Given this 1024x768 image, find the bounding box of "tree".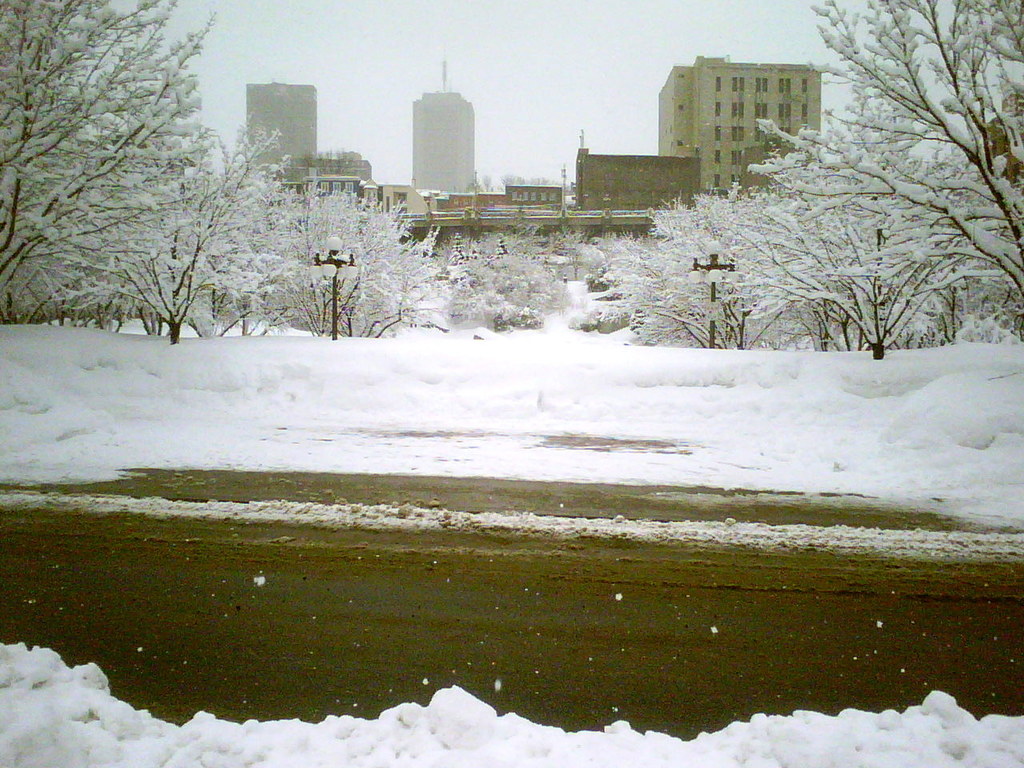
<box>144,118,312,348</box>.
